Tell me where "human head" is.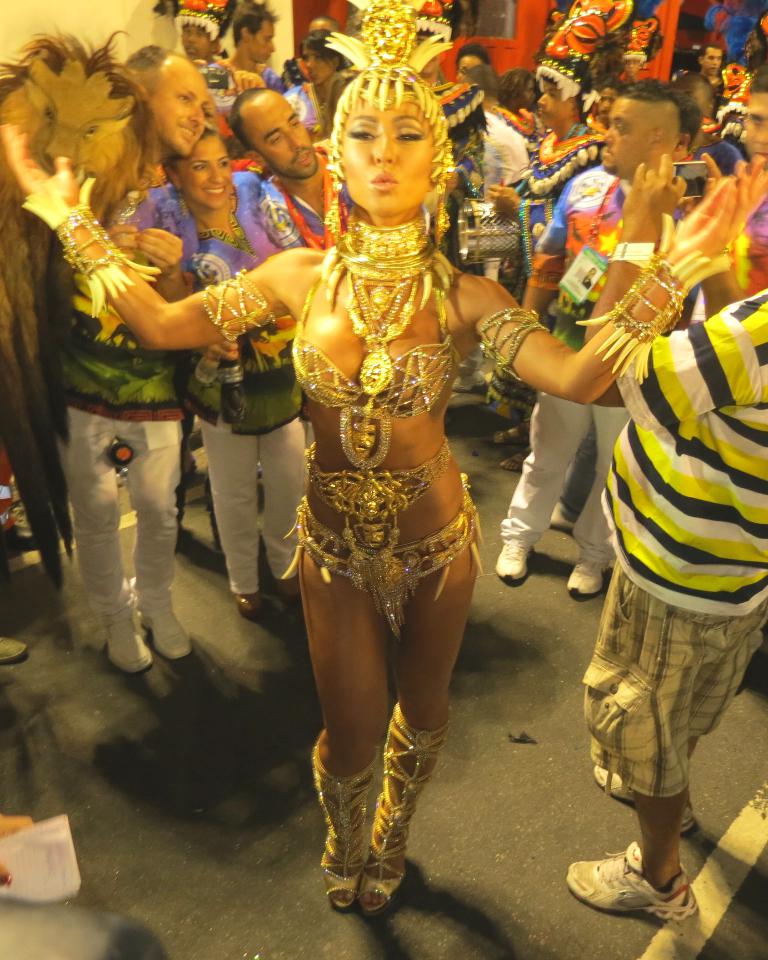
"human head" is at 456, 43, 487, 88.
